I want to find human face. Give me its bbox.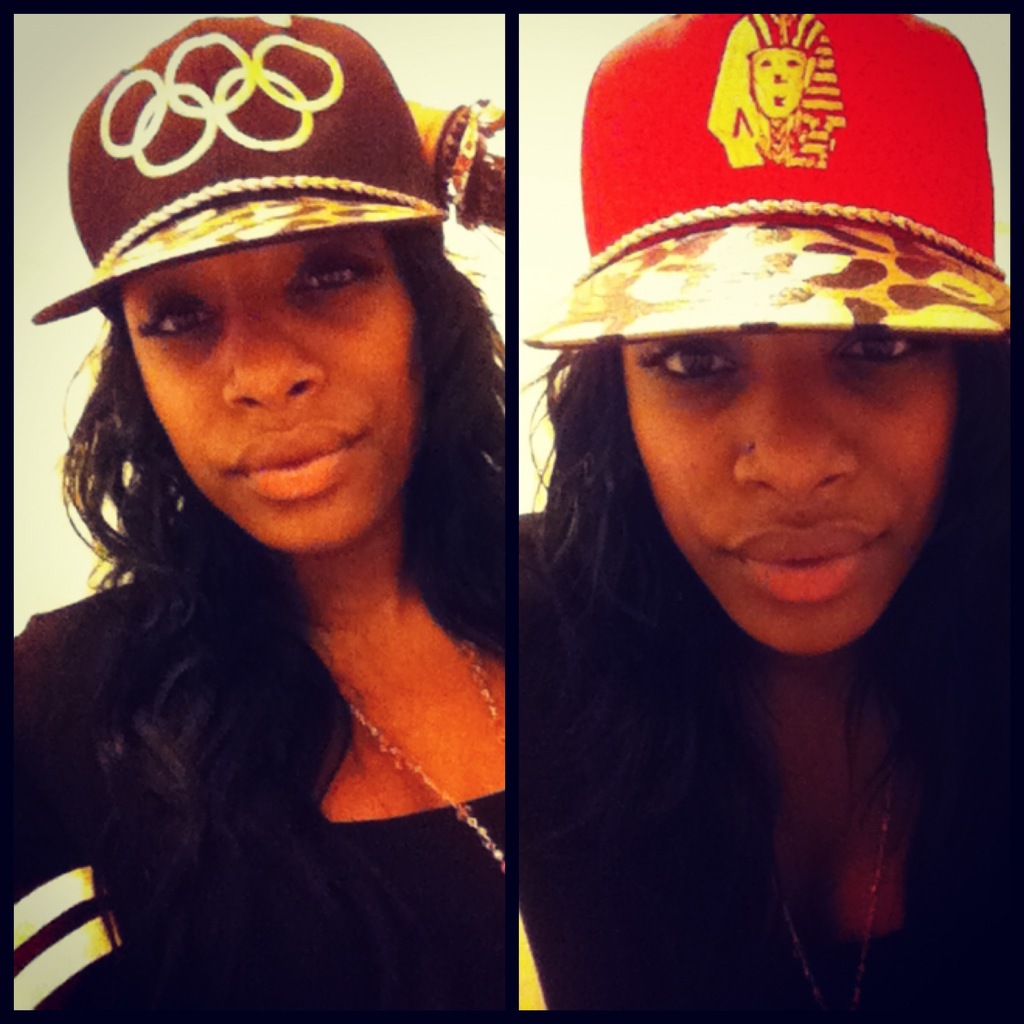
bbox=(629, 332, 953, 648).
